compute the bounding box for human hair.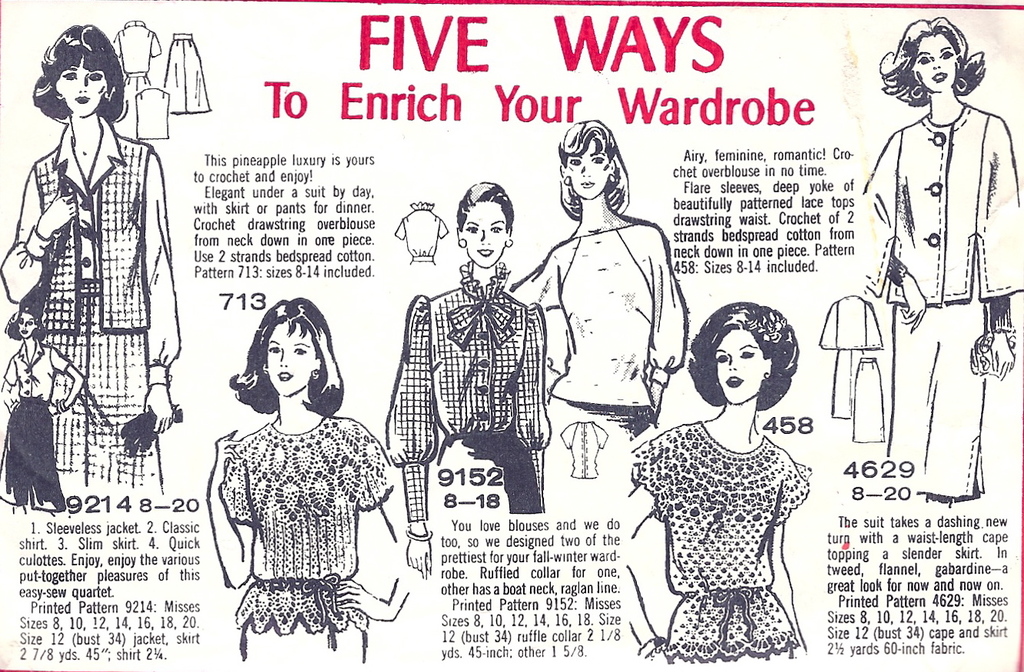
{"x1": 555, "y1": 114, "x2": 628, "y2": 225}.
